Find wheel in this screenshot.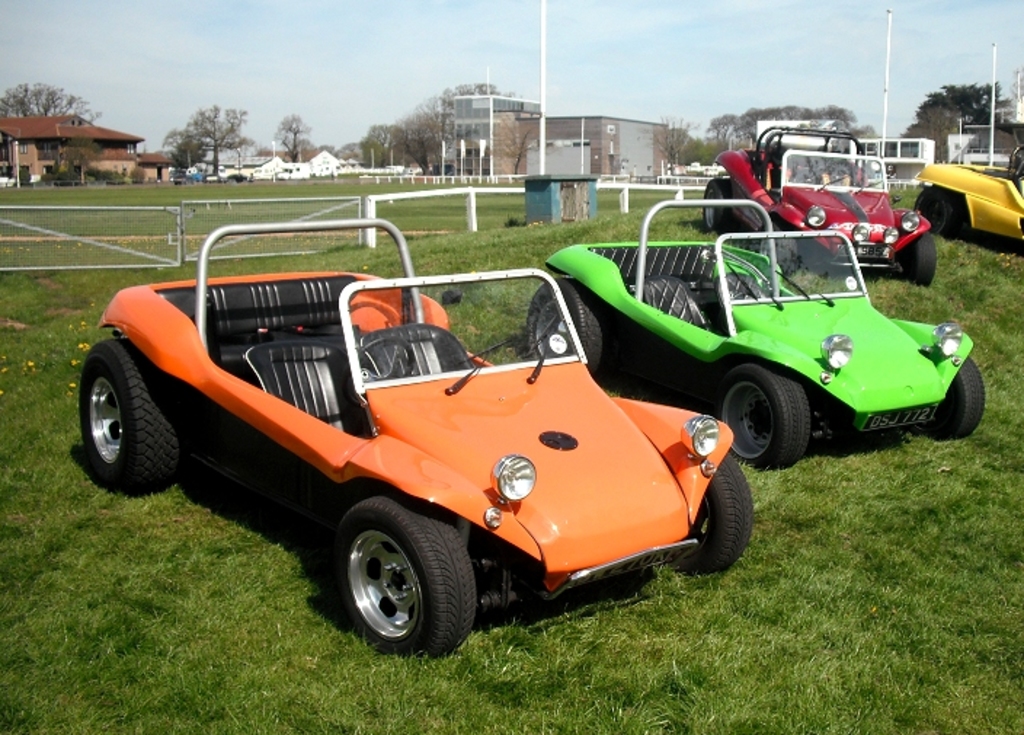
The bounding box for wheel is 719,361,812,470.
